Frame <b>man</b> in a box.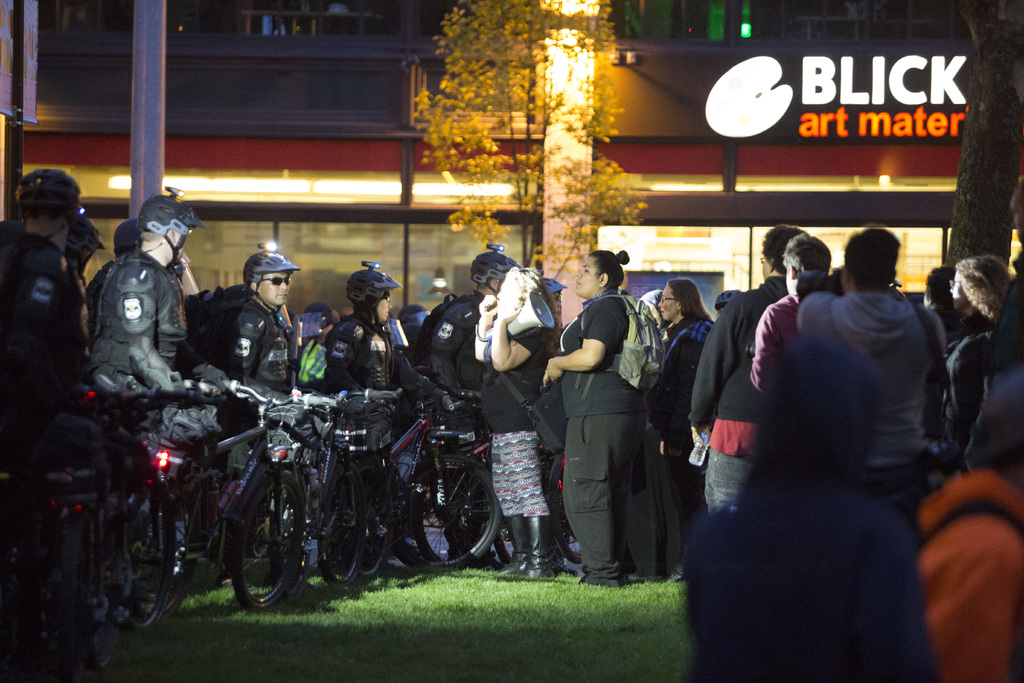
(744, 235, 834, 404).
